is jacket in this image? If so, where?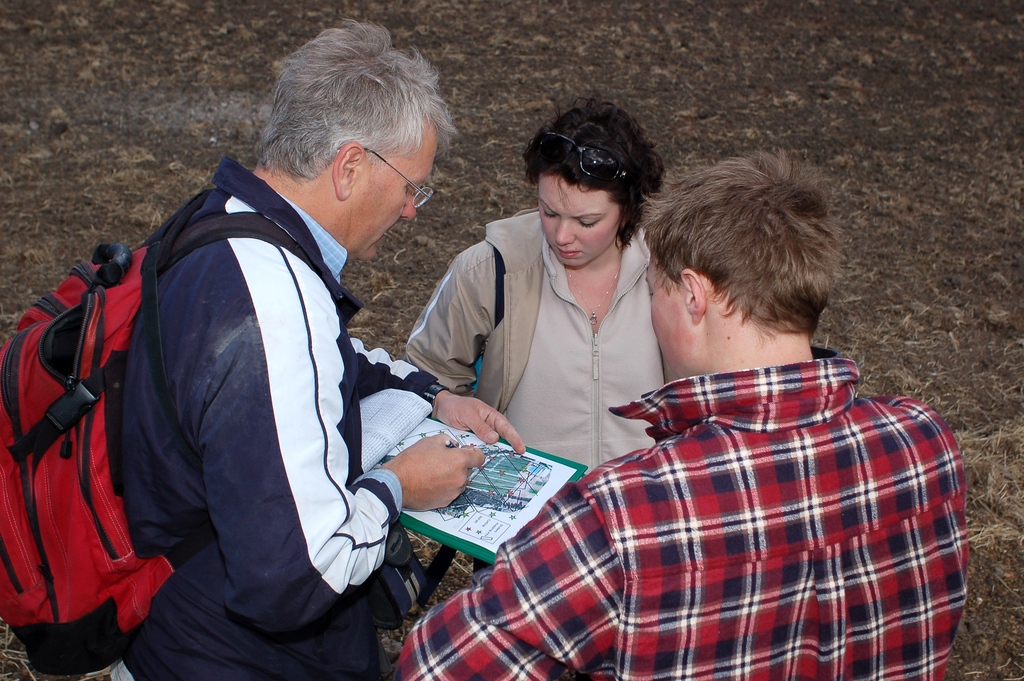
Yes, at <box>15,85,426,673</box>.
